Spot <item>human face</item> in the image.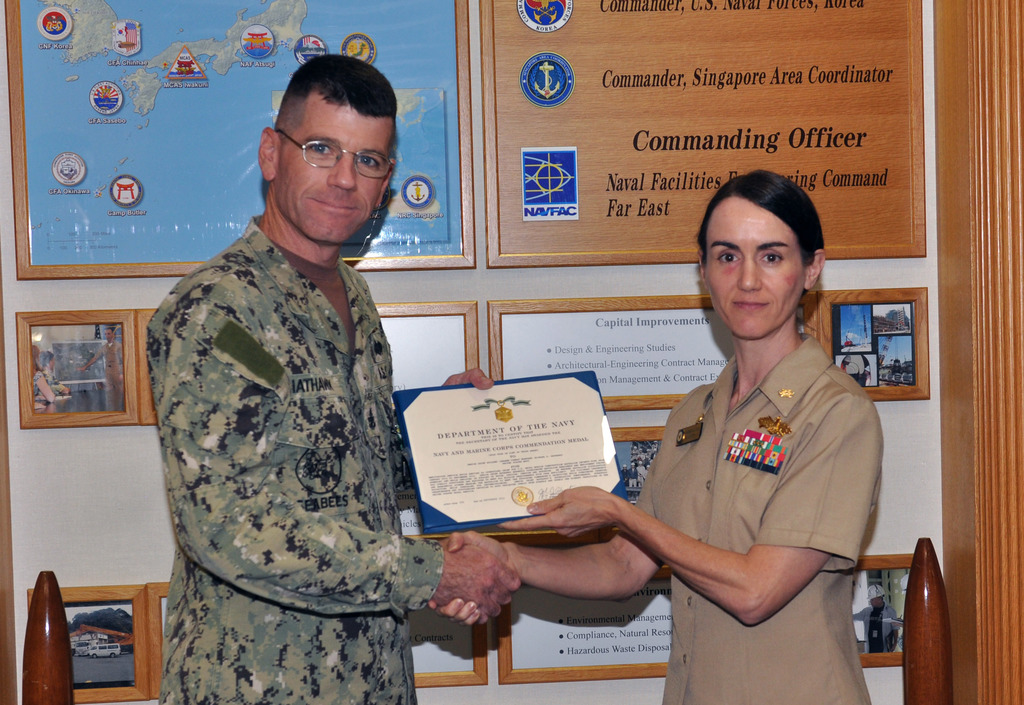
<item>human face</item> found at box=[703, 195, 808, 341].
